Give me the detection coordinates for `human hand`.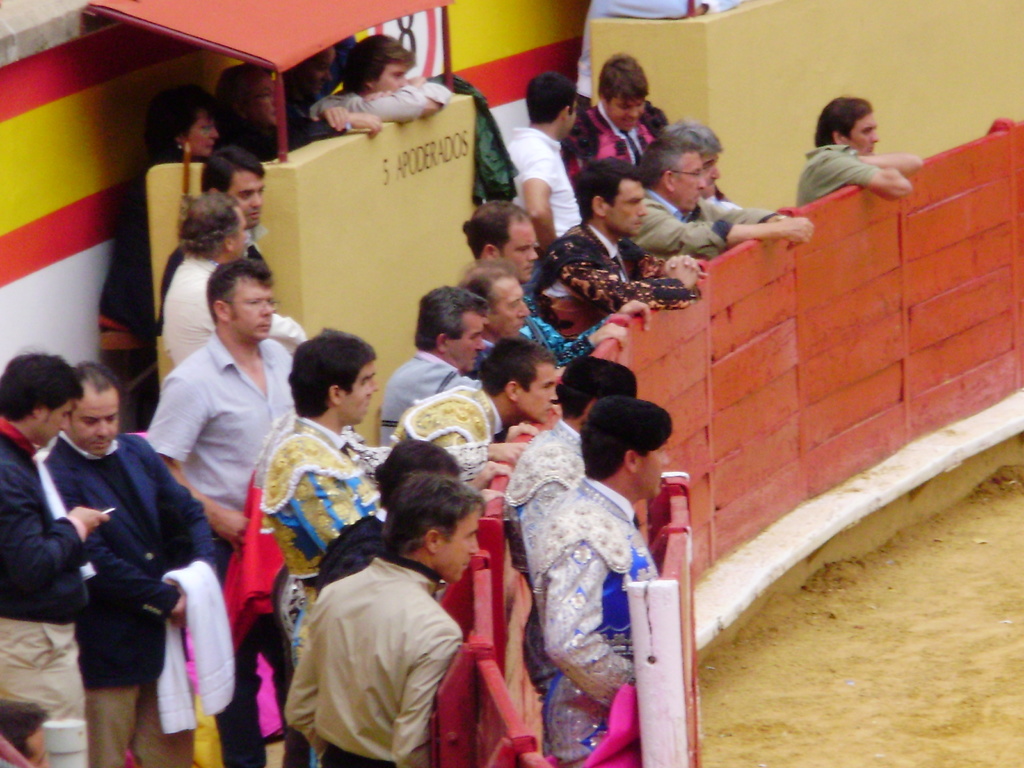
<box>463,460,510,490</box>.
